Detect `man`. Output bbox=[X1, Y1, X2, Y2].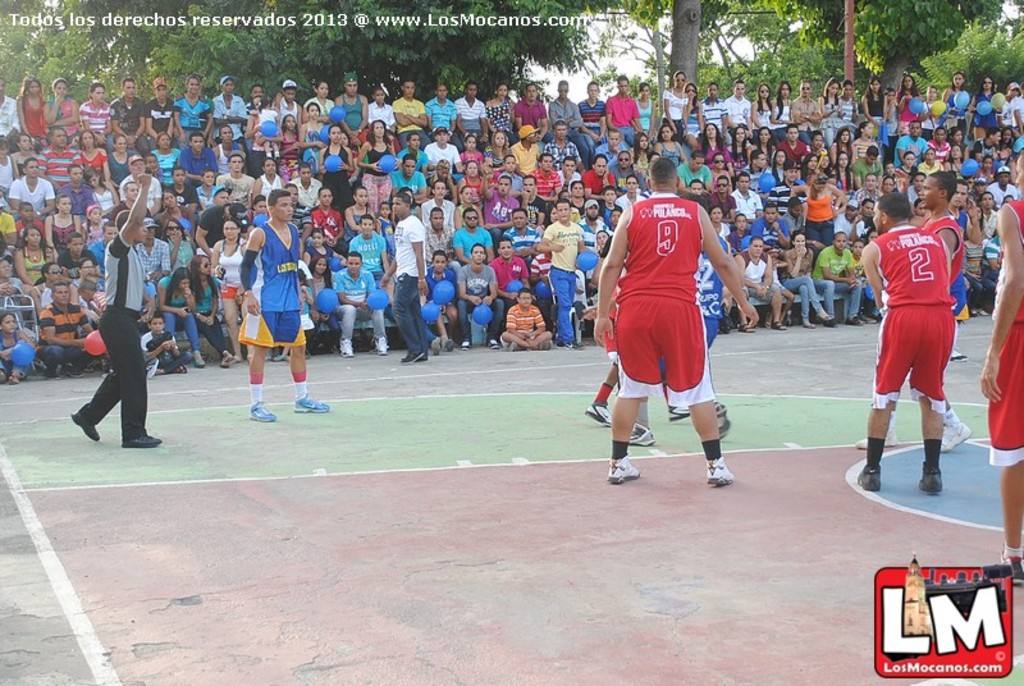
bbox=[206, 69, 243, 143].
